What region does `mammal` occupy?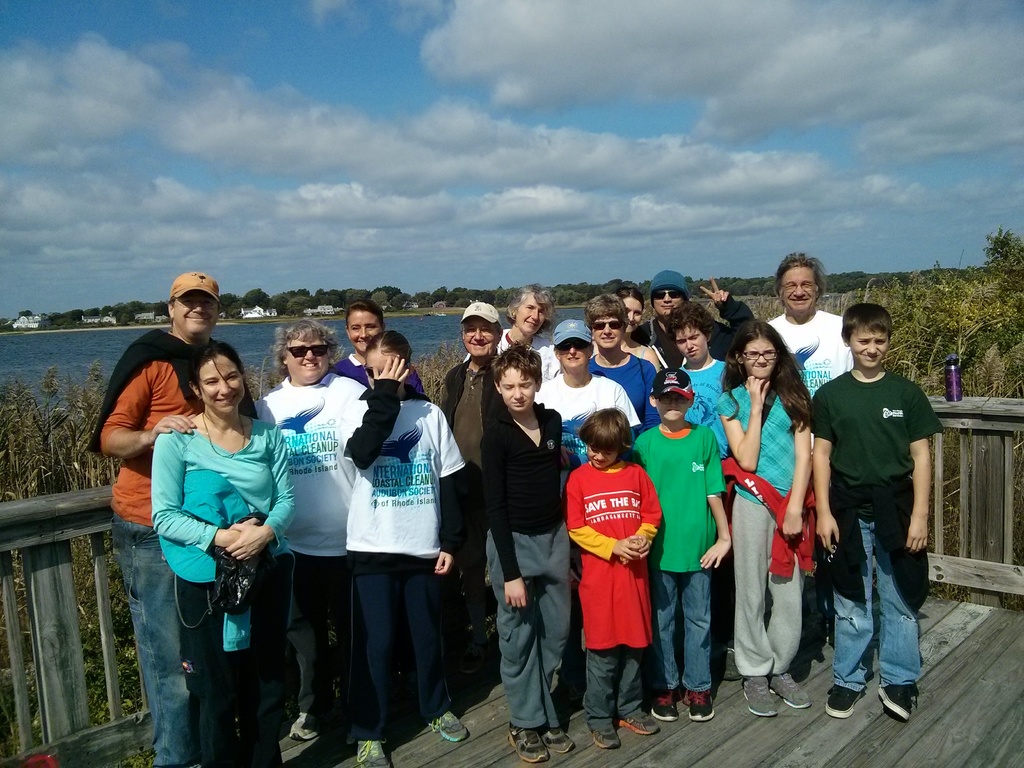
bbox(614, 284, 659, 373).
